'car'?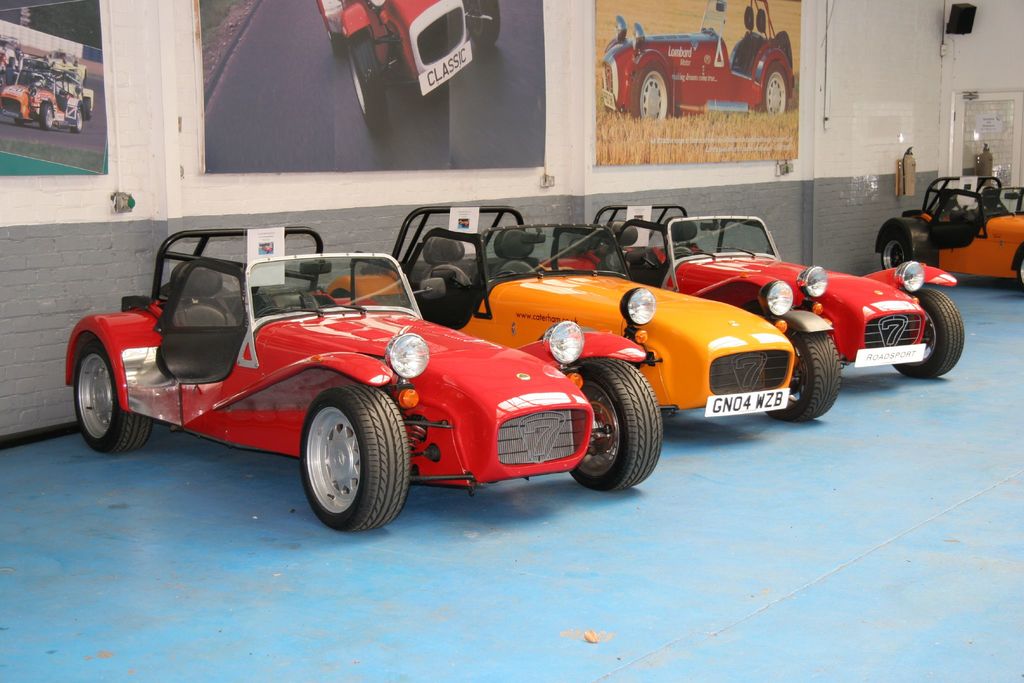
874:170:1023:293
